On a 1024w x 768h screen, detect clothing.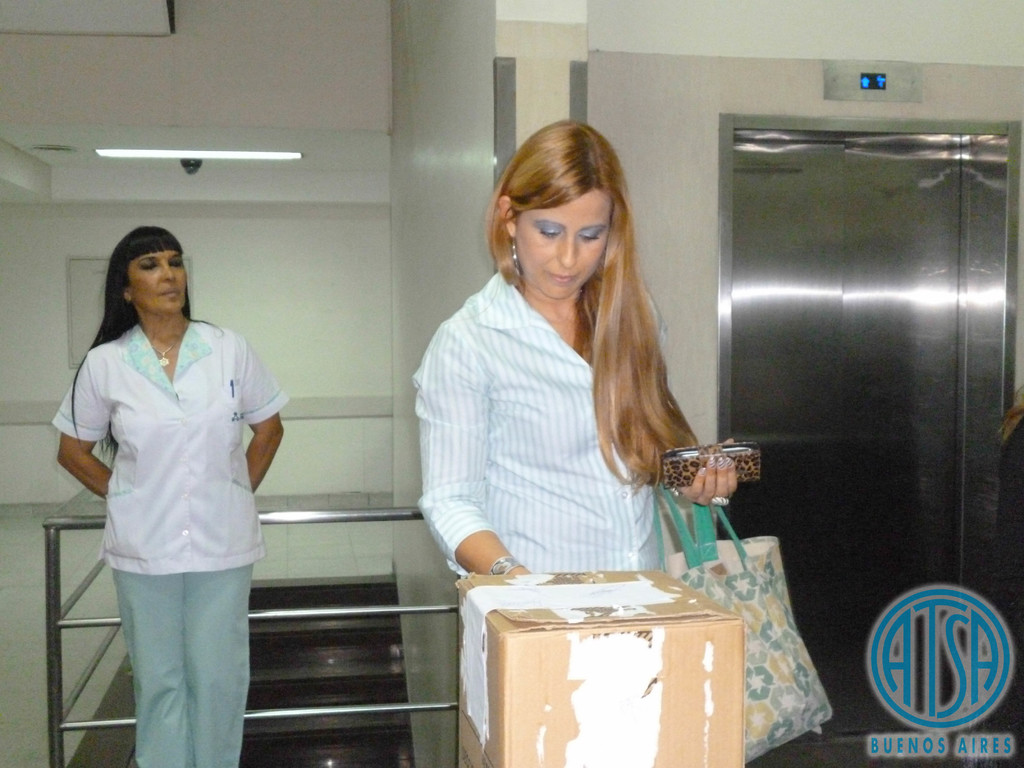
[left=51, top=314, right=289, bottom=767].
